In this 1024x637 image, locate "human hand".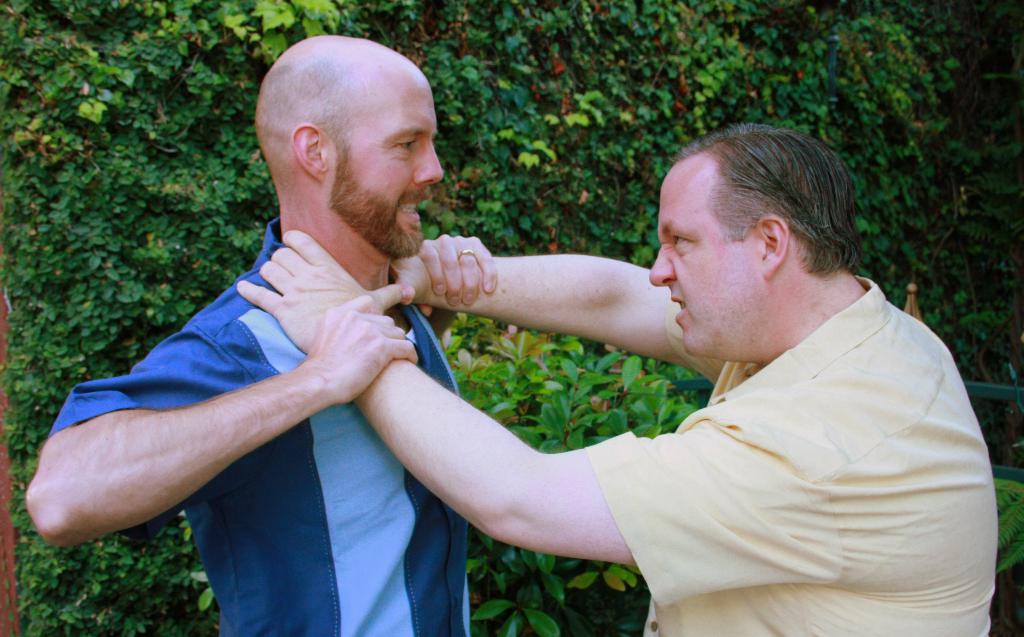
Bounding box: (left=416, top=232, right=500, bottom=318).
